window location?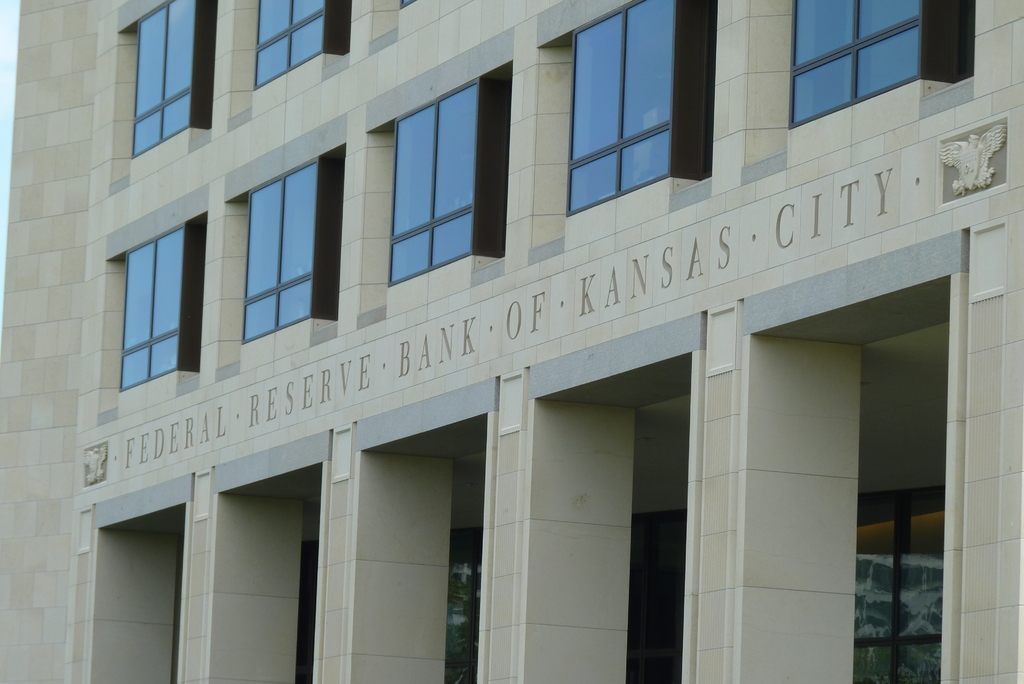
[791, 0, 926, 125]
